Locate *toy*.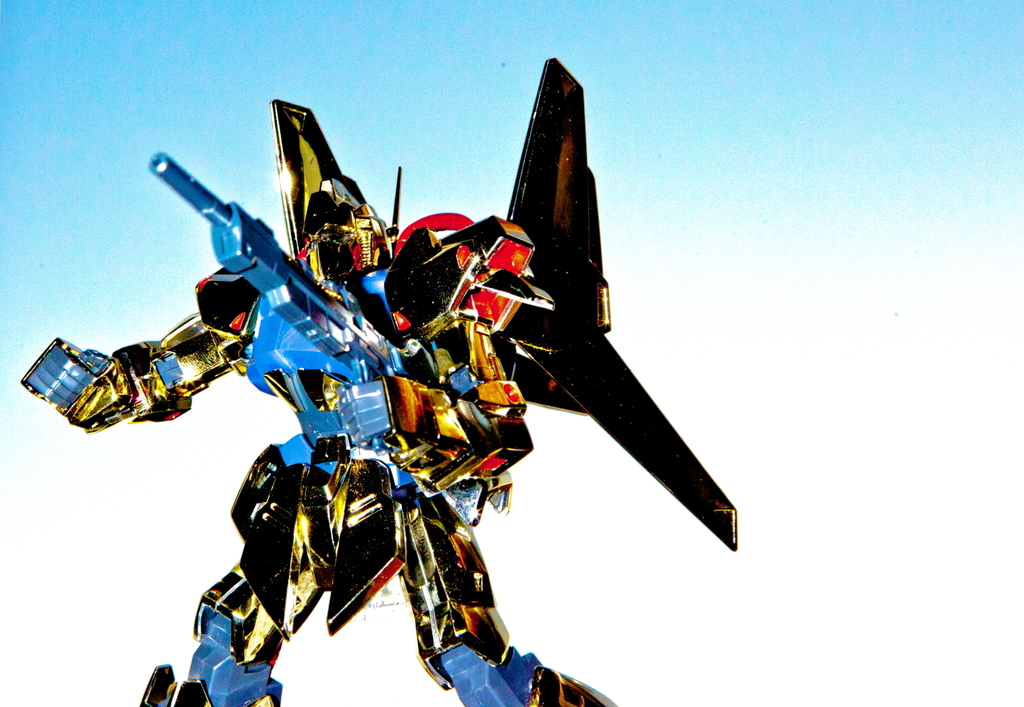
Bounding box: box(8, 55, 745, 706).
